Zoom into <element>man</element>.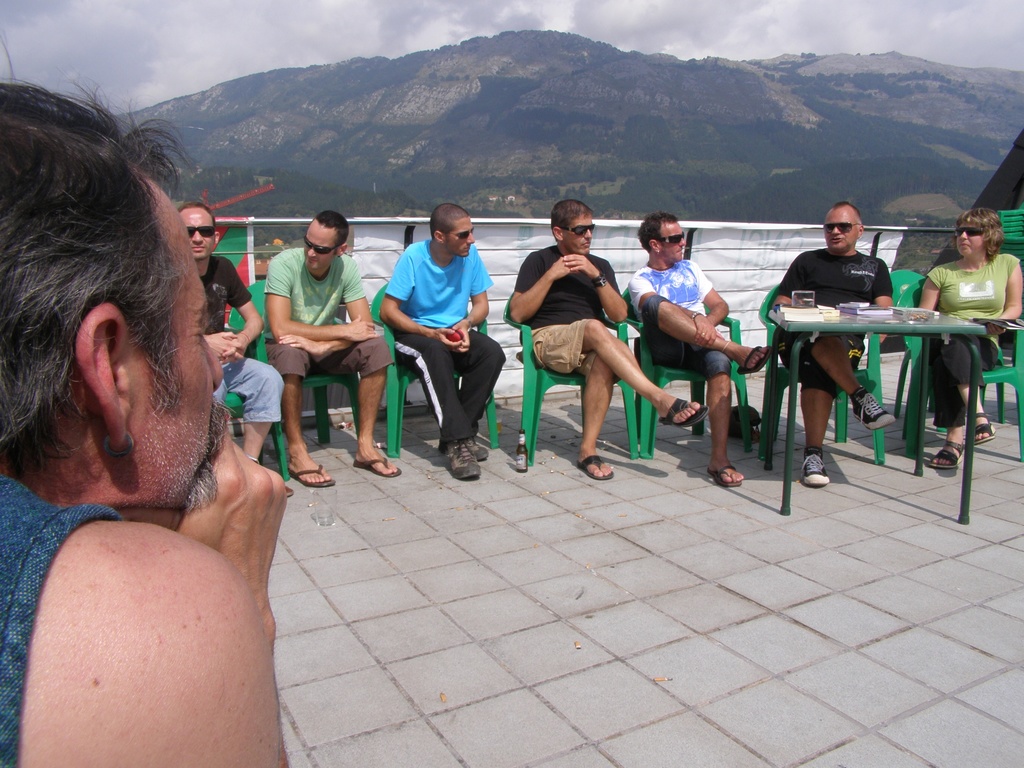
Zoom target: l=515, t=204, r=643, b=383.
